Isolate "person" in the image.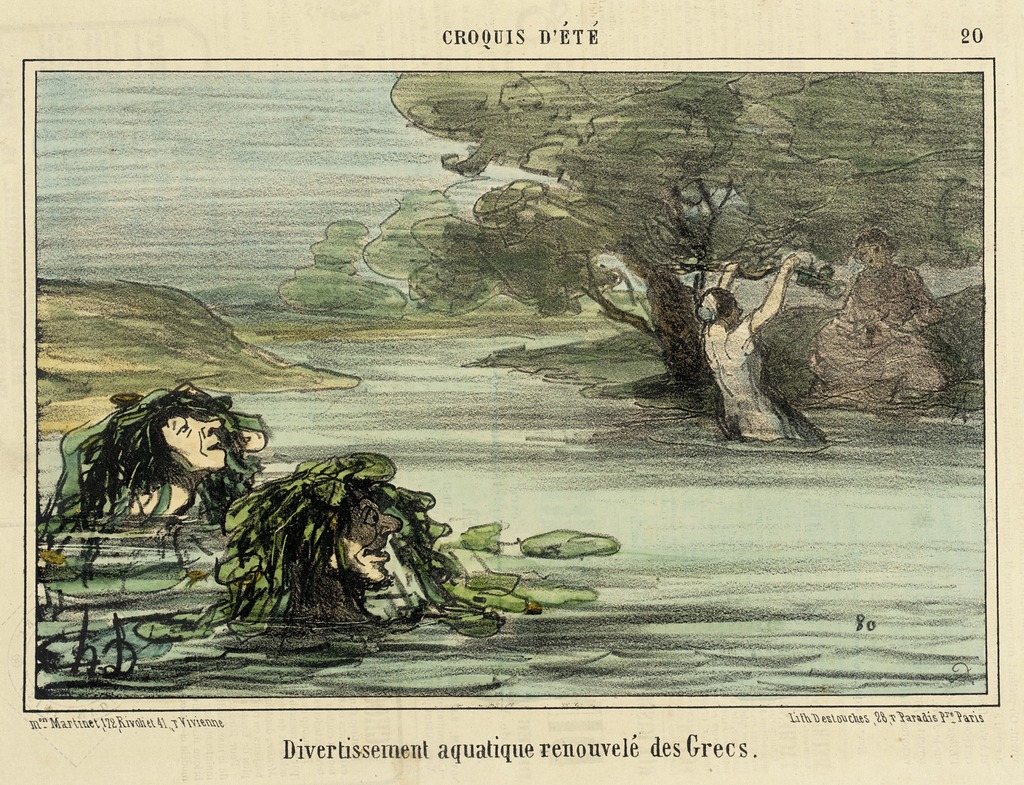
Isolated region: <box>817,229,954,417</box>.
